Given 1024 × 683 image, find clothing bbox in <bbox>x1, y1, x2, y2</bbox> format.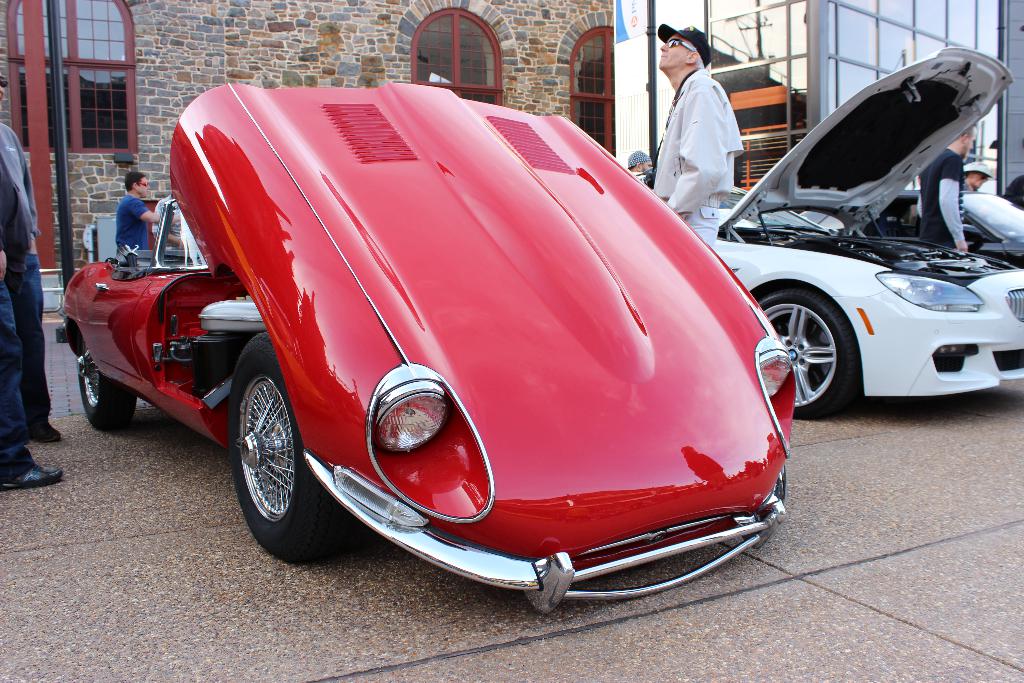
<bbox>0, 120, 53, 420</bbox>.
